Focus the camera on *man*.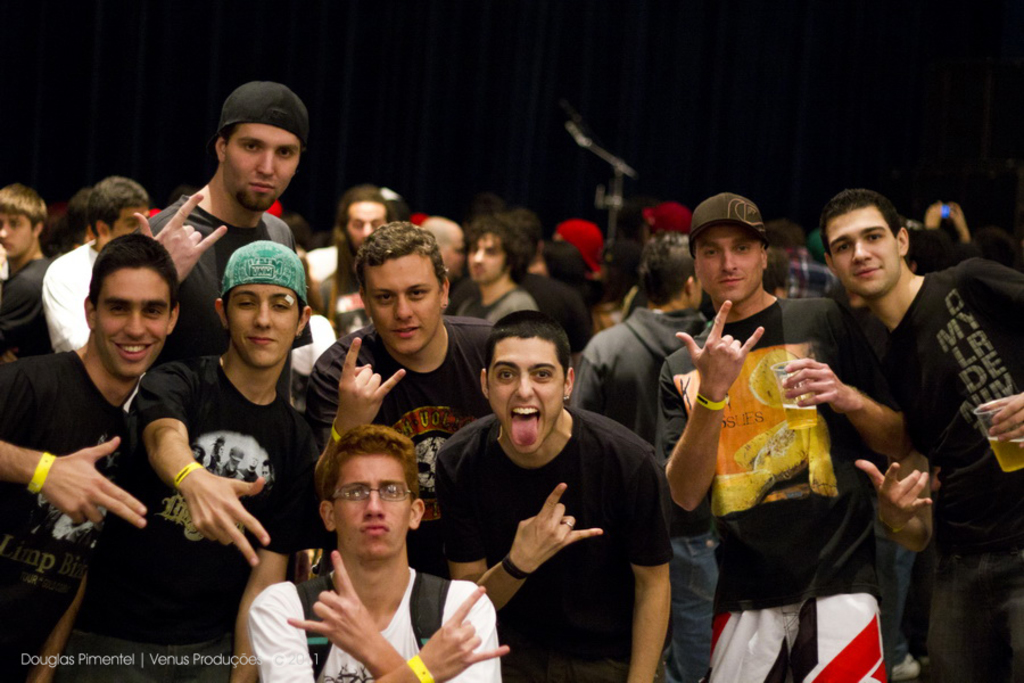
Focus region: select_region(257, 428, 499, 682).
